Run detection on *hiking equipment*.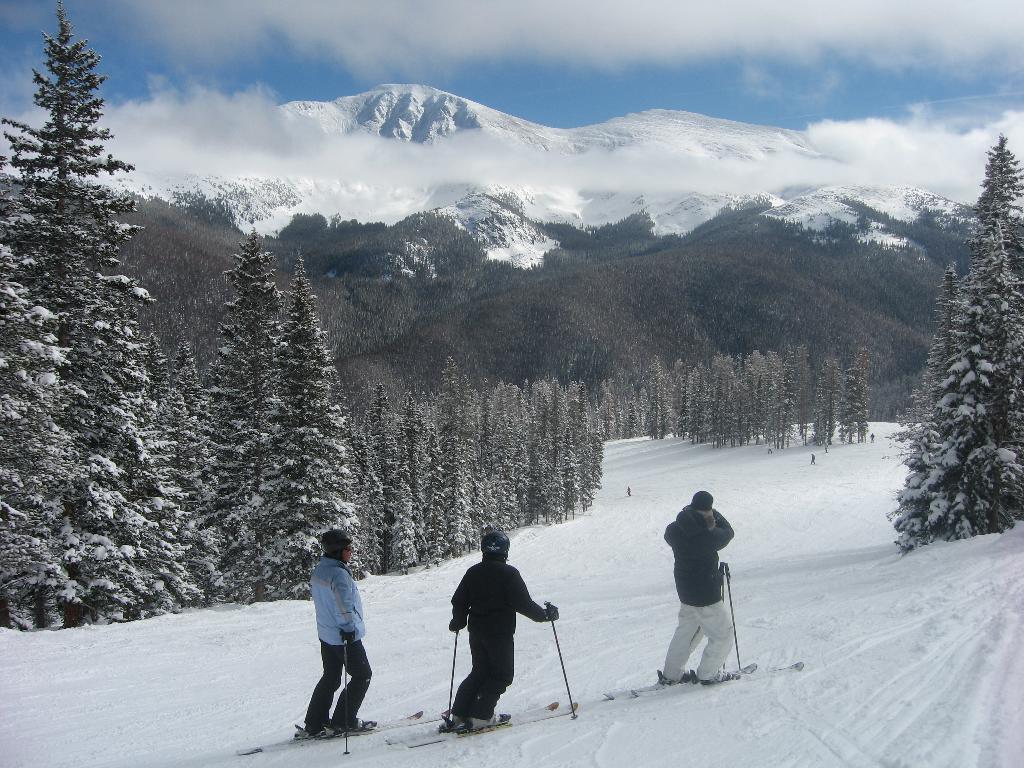
Result: (713,561,725,606).
